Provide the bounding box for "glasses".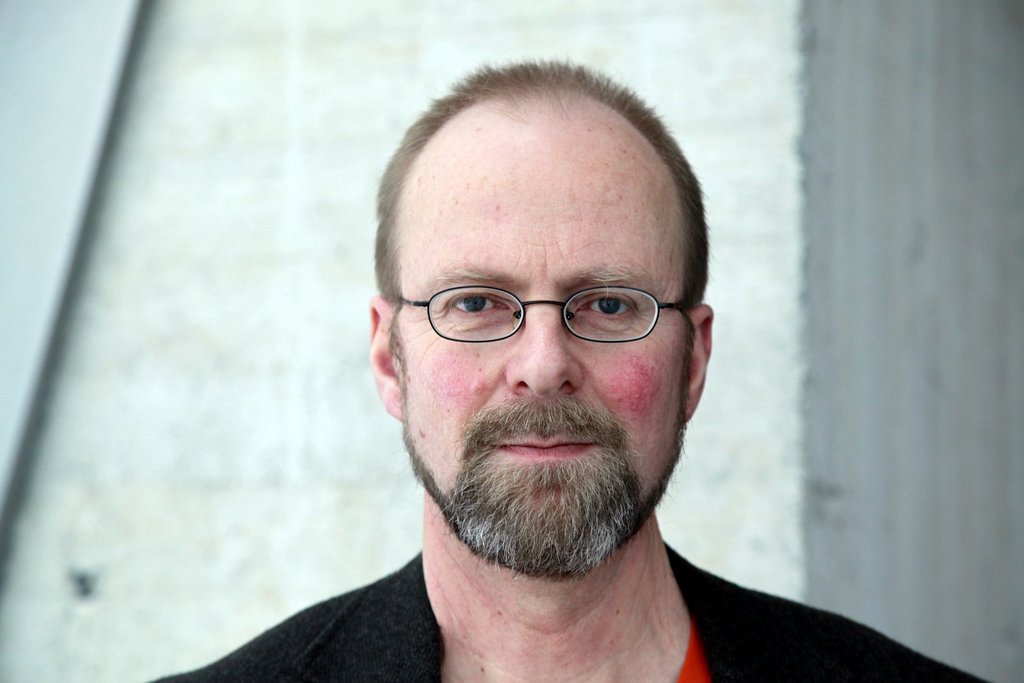
{"left": 383, "top": 264, "right": 699, "bottom": 360}.
